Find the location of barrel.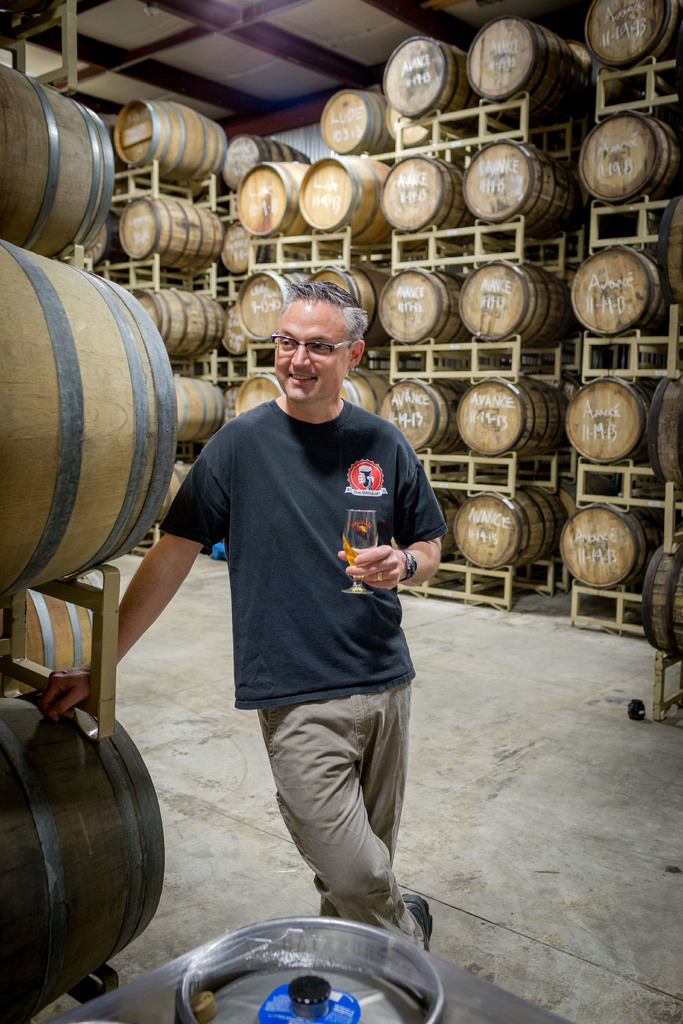
Location: box=[454, 369, 576, 452].
